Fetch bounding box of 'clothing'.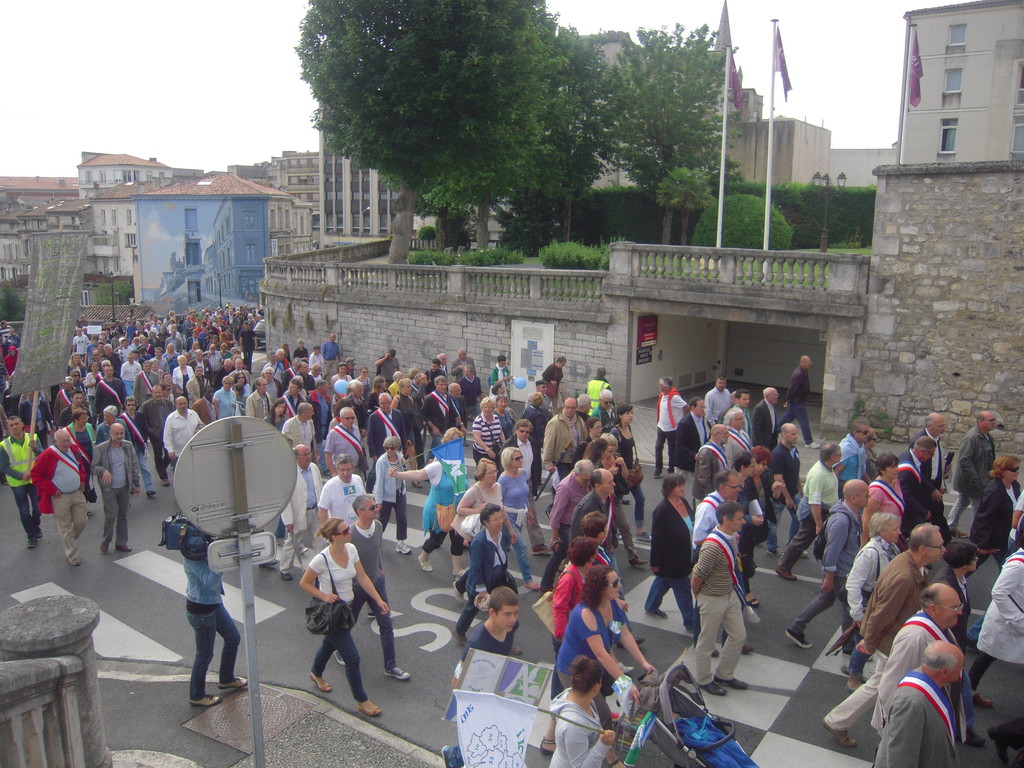
Bbox: x1=568, y1=490, x2=620, y2=600.
